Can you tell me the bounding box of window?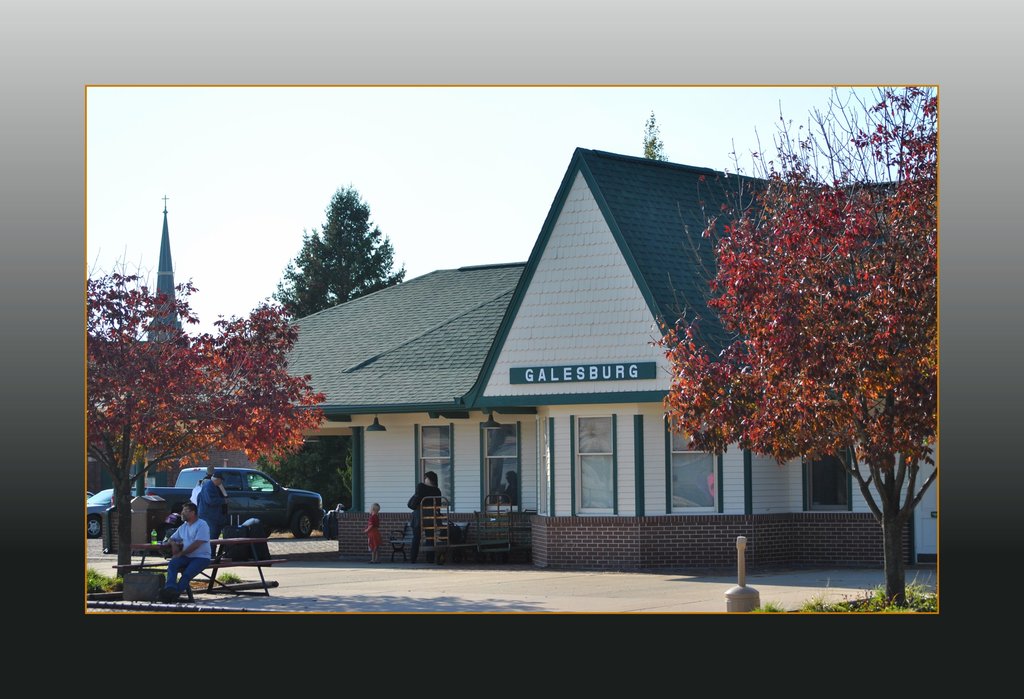
box=[417, 420, 455, 513].
